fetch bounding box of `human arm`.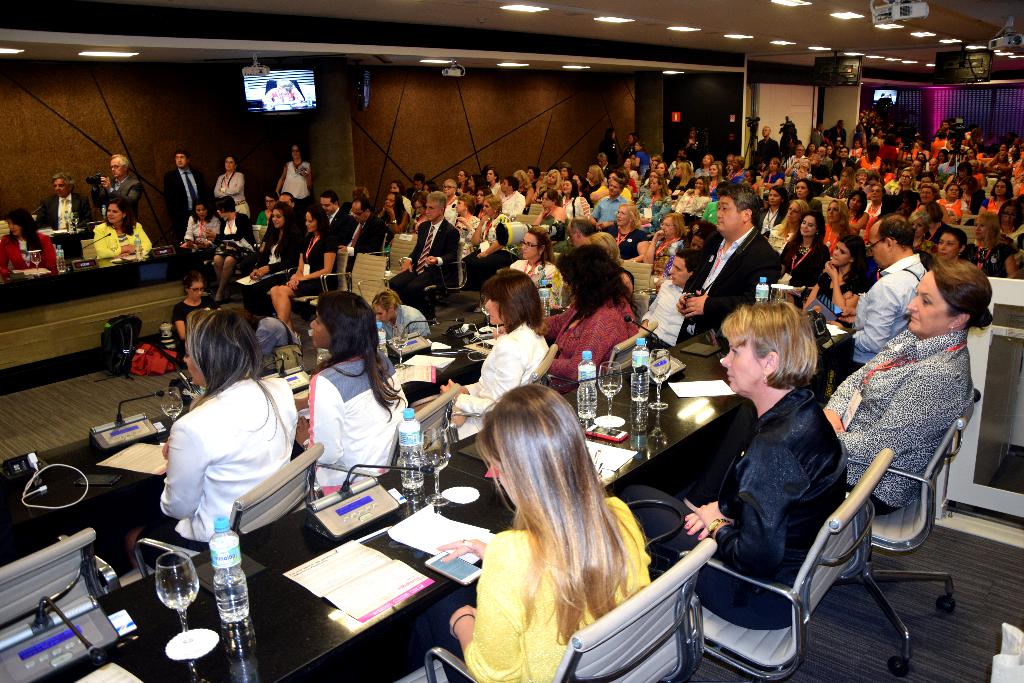
Bbox: [left=826, top=283, right=897, bottom=350].
